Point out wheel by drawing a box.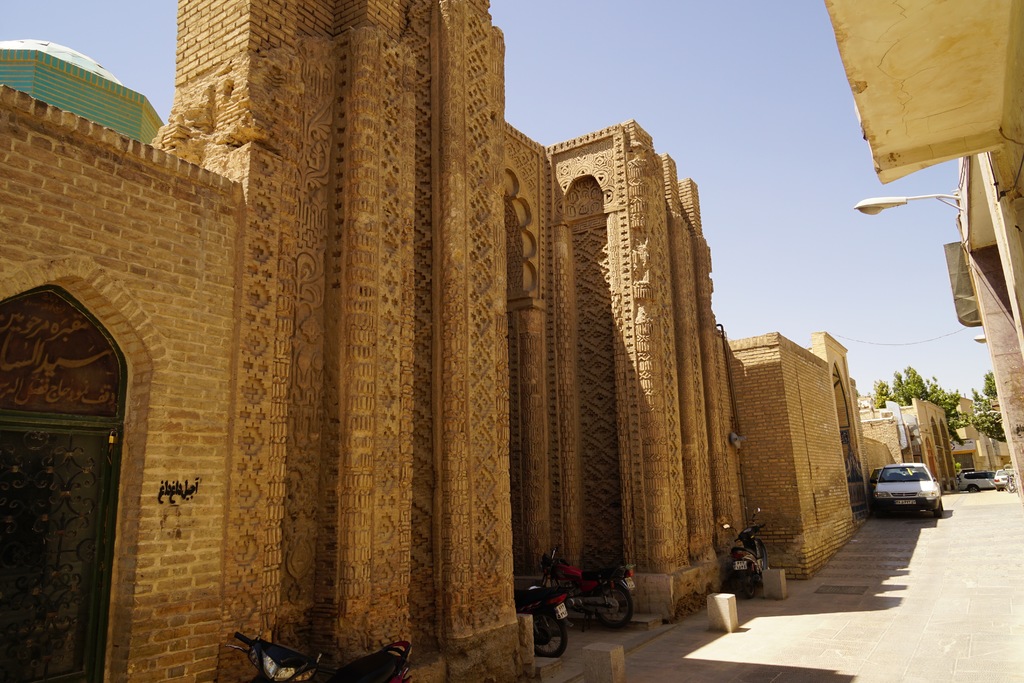
x1=1006, y1=482, x2=1016, y2=493.
